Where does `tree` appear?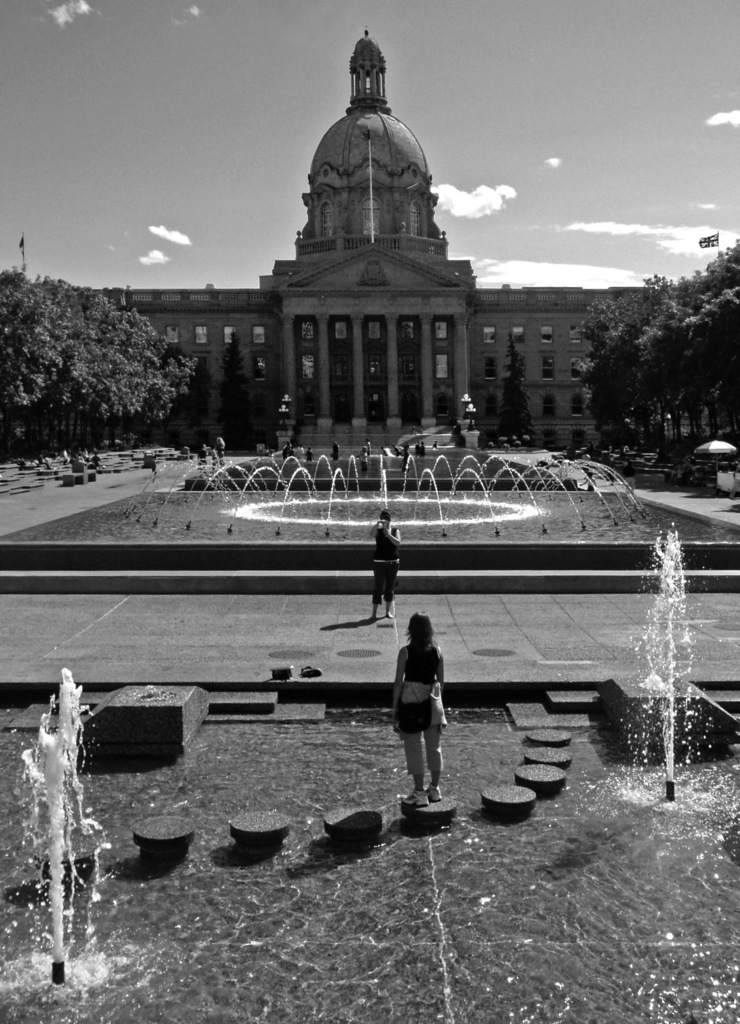
Appears at Rect(574, 253, 739, 520).
